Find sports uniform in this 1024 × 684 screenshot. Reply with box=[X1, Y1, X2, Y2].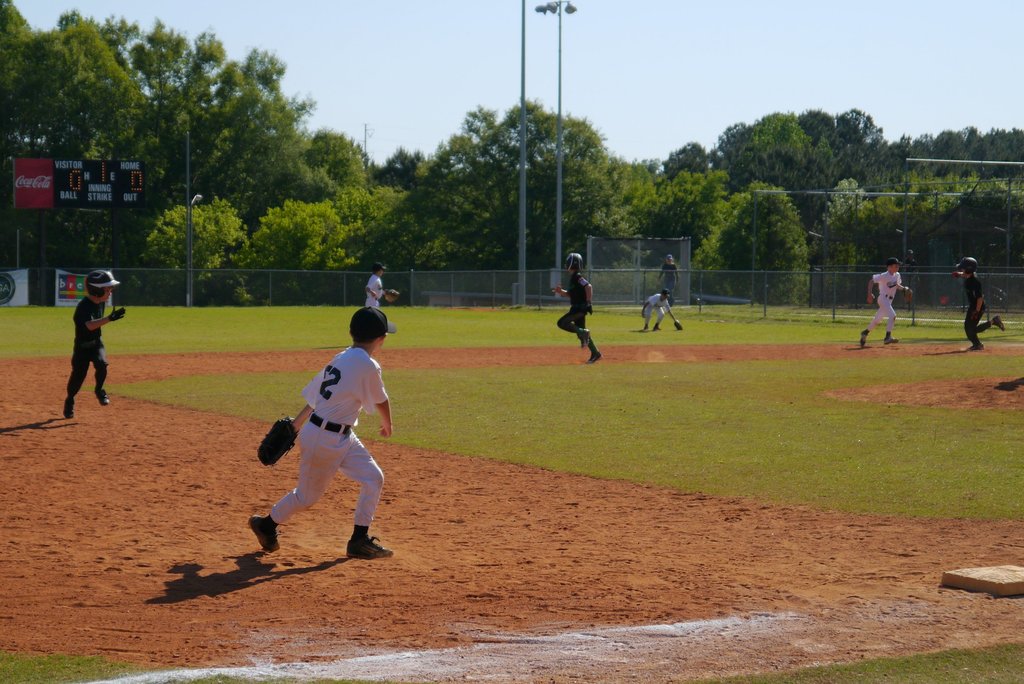
box=[247, 305, 394, 557].
